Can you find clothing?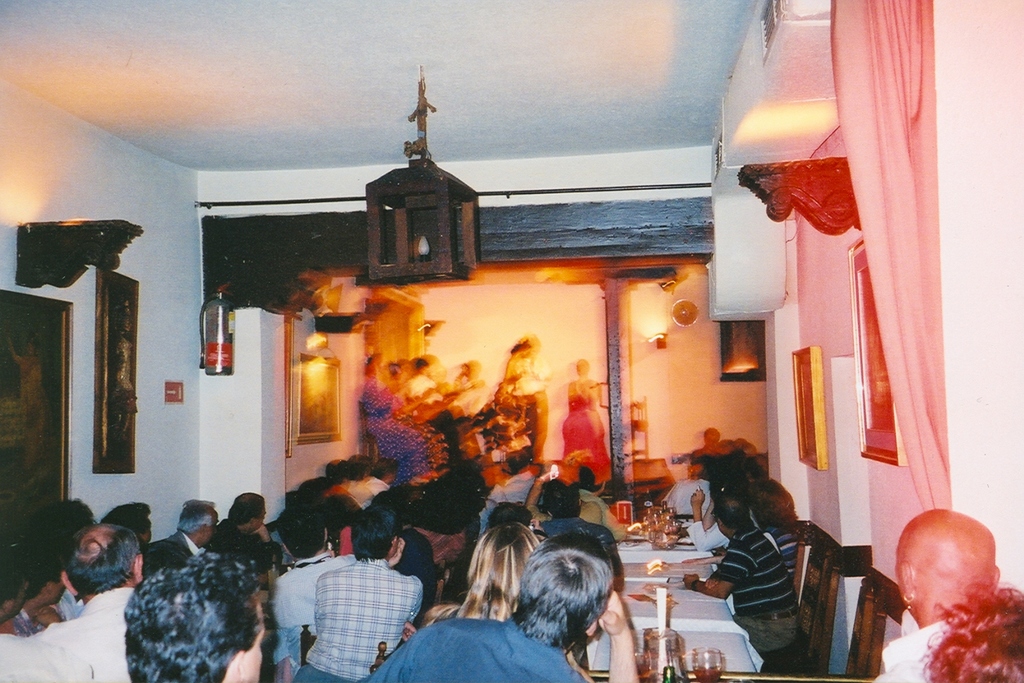
Yes, bounding box: bbox(867, 619, 961, 675).
